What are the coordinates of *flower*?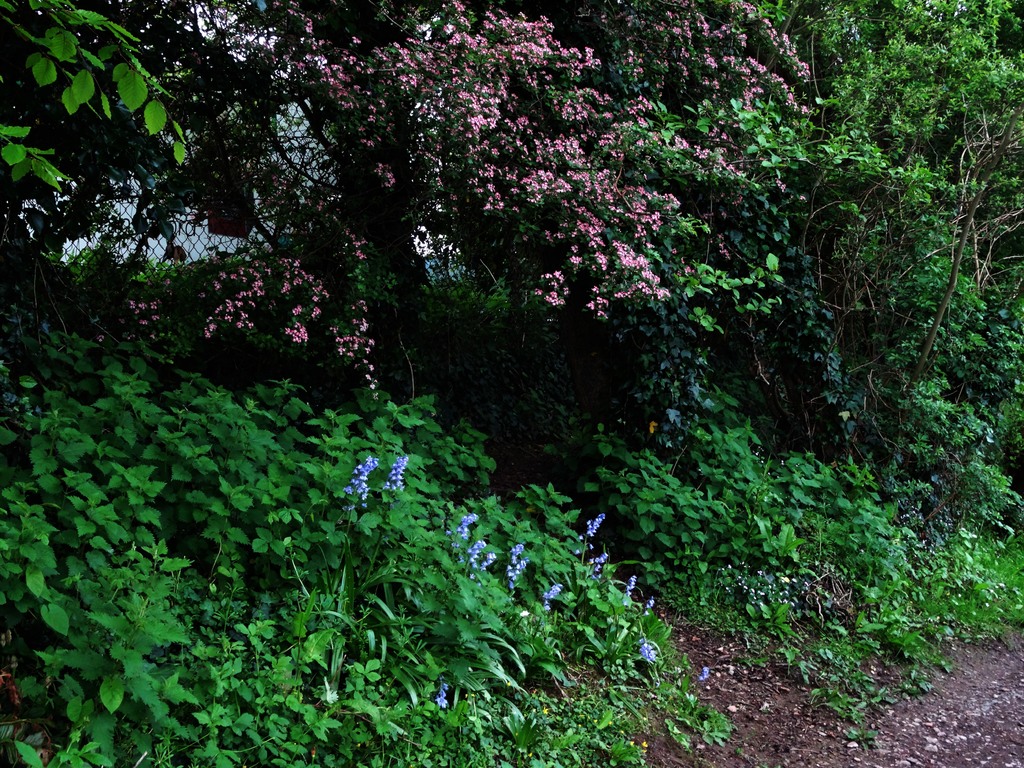
pyautogui.locateOnScreen(575, 508, 612, 559).
